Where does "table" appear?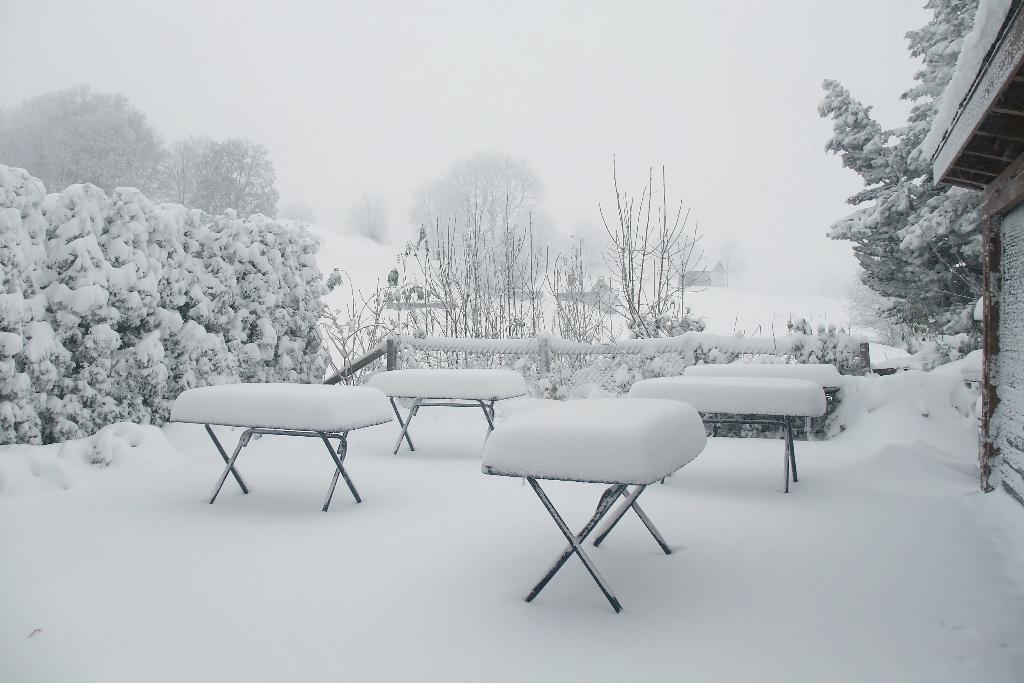
Appears at (x1=370, y1=369, x2=532, y2=456).
